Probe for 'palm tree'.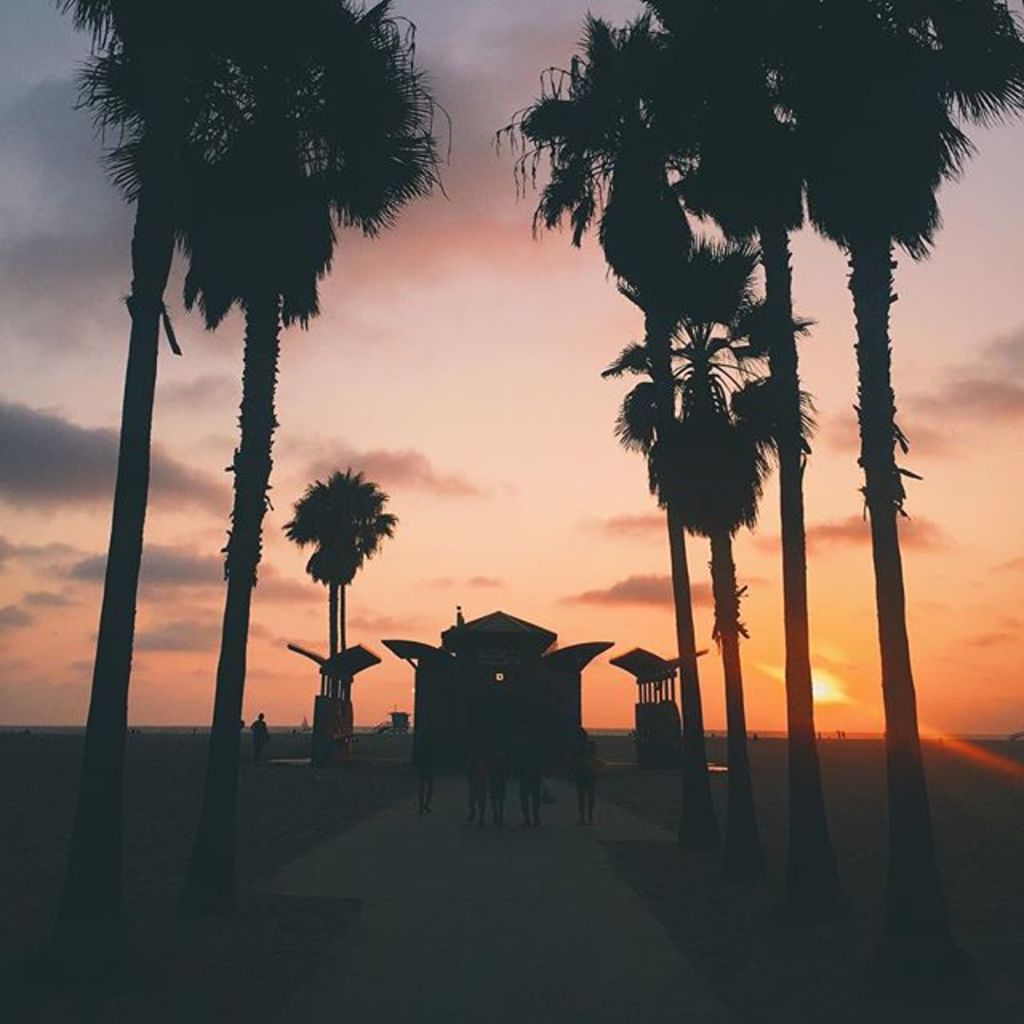
Probe result: box(278, 448, 373, 746).
